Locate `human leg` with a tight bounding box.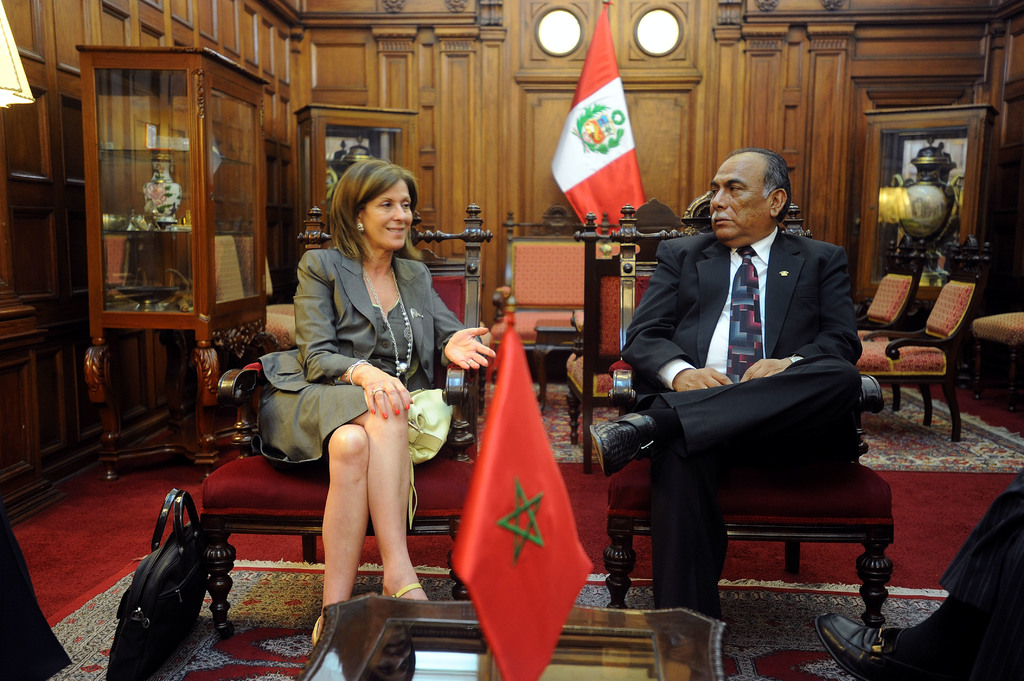
(653, 454, 726, 648).
